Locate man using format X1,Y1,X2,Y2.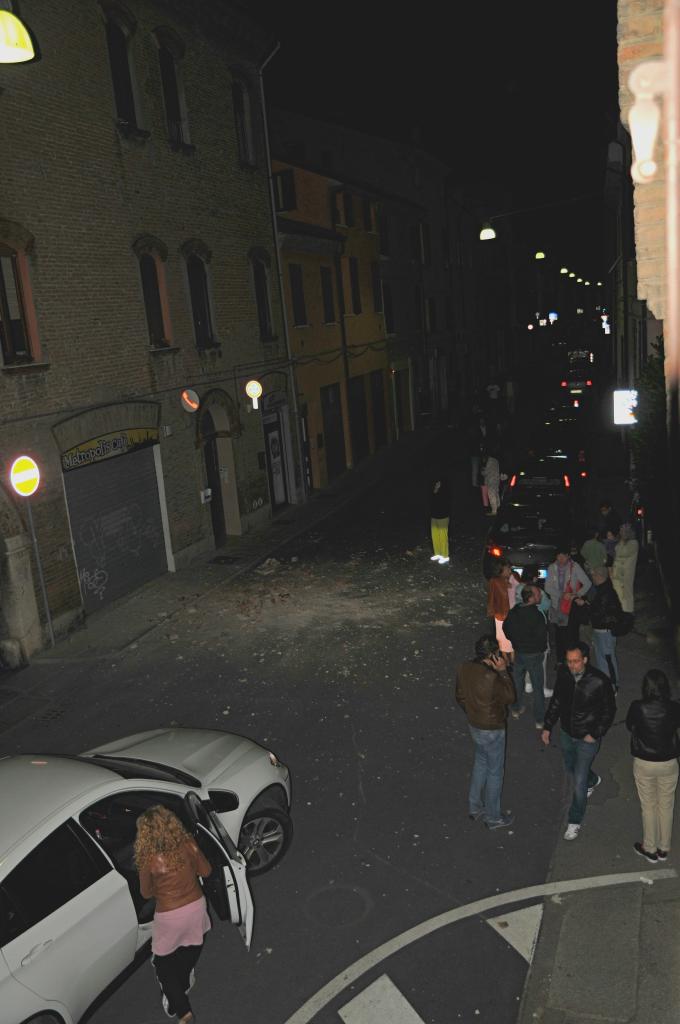
555,640,623,824.
